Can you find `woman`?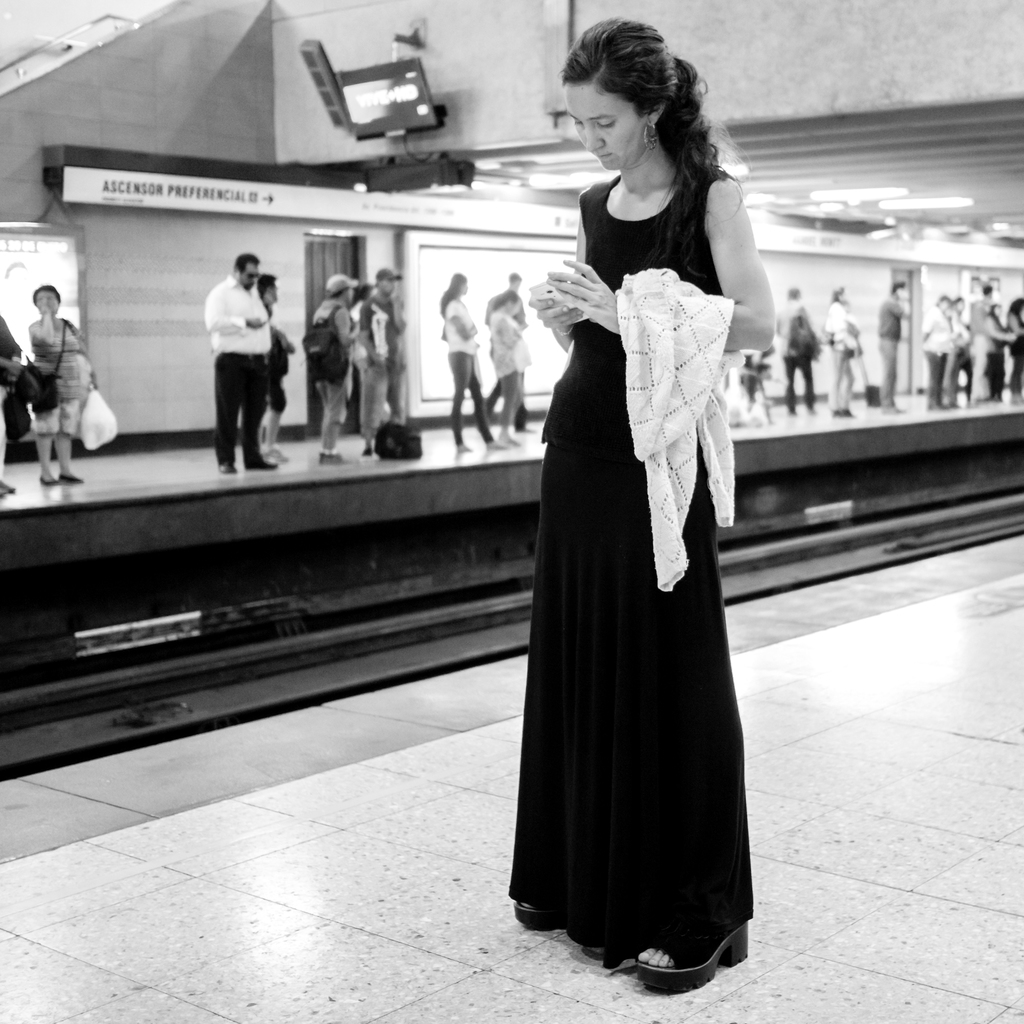
Yes, bounding box: bbox(438, 271, 506, 451).
